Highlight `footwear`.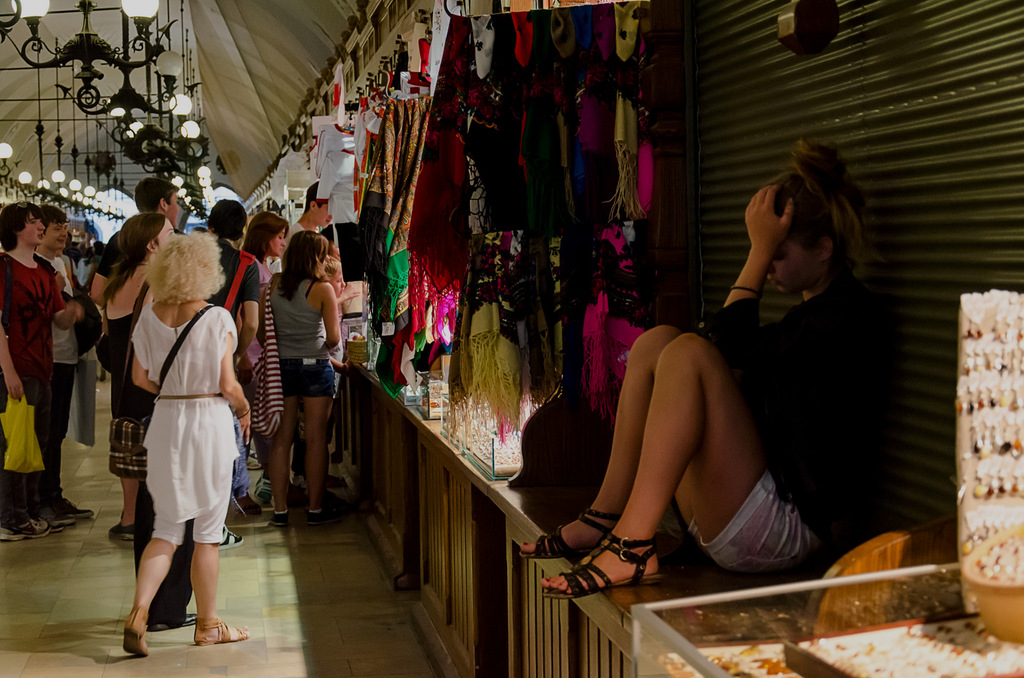
Highlighted region: {"x1": 271, "y1": 500, "x2": 288, "y2": 530}.
